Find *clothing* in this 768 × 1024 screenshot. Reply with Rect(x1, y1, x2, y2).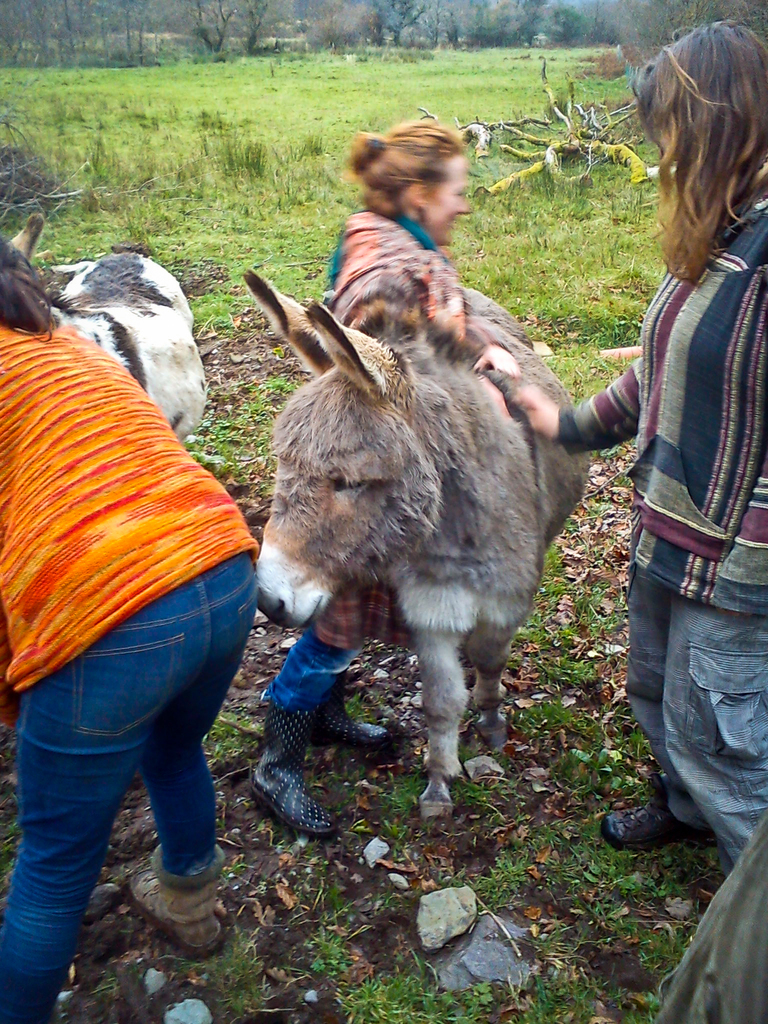
Rect(600, 118, 762, 830).
